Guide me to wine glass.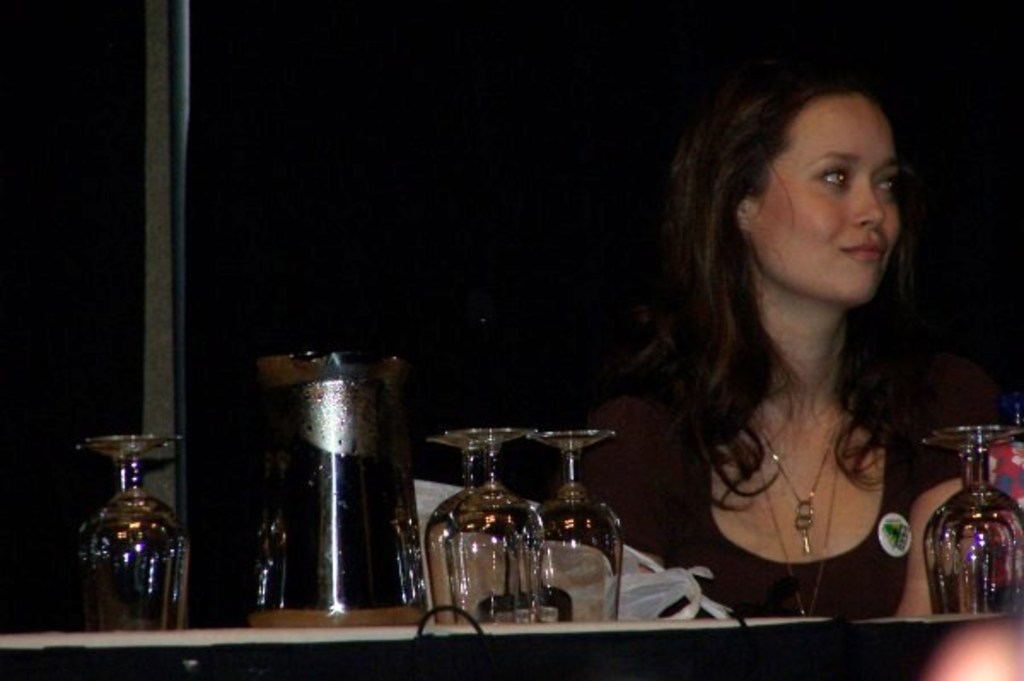
Guidance: bbox=[72, 437, 184, 635].
